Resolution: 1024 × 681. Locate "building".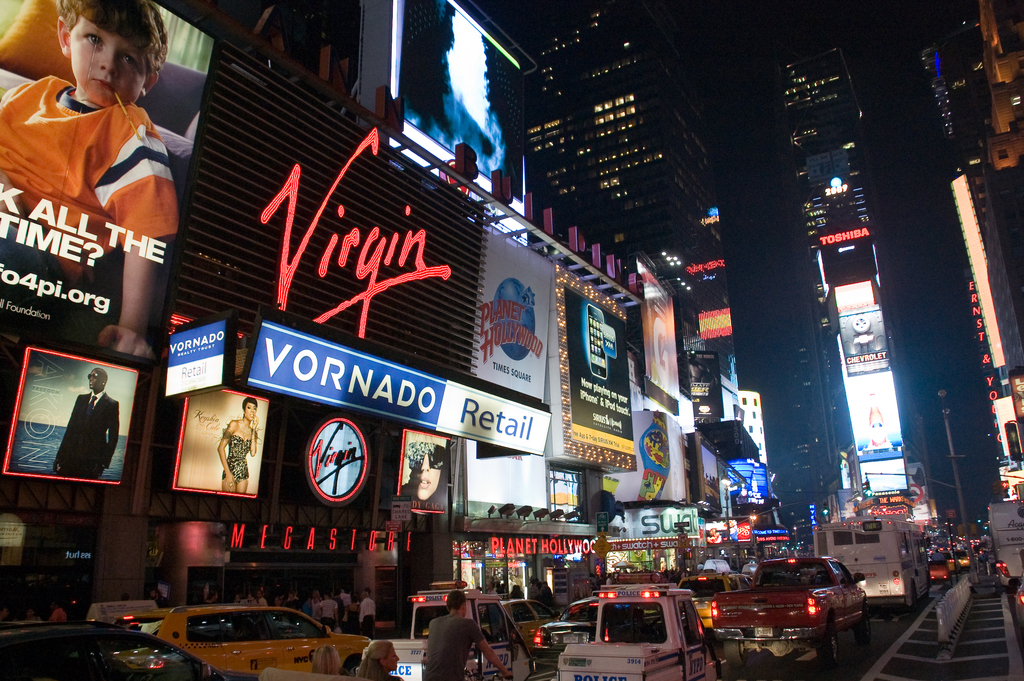
detection(0, 0, 715, 613).
